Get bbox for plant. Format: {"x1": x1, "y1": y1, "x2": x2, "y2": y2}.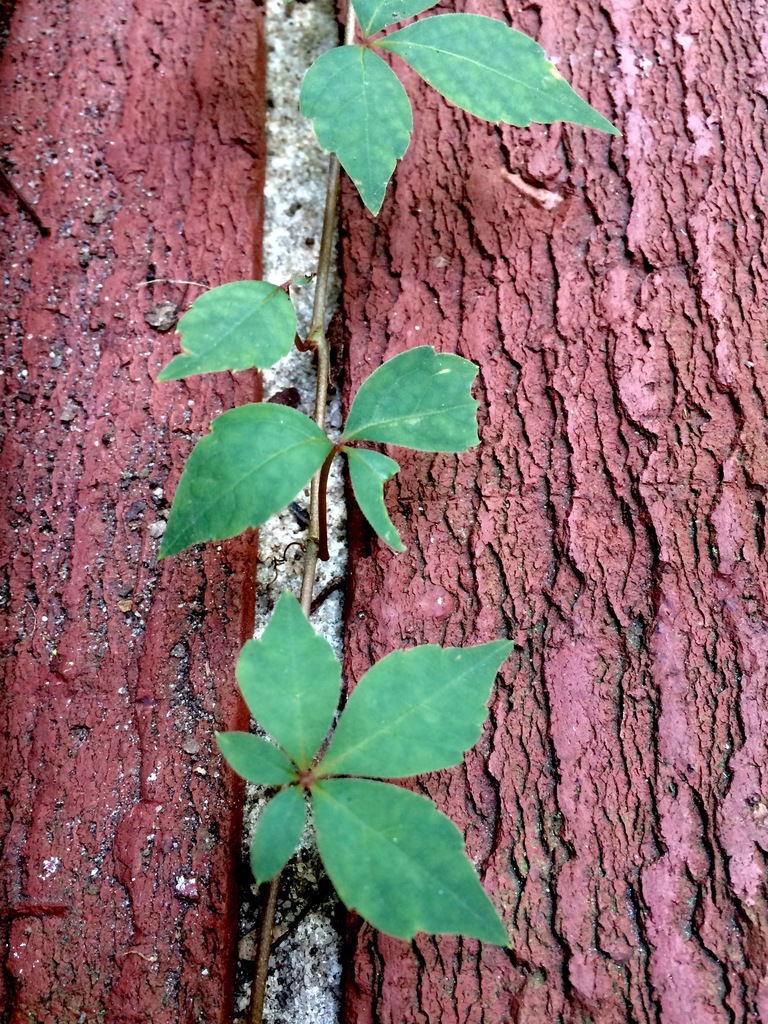
{"x1": 156, "y1": 0, "x2": 621, "y2": 1023}.
